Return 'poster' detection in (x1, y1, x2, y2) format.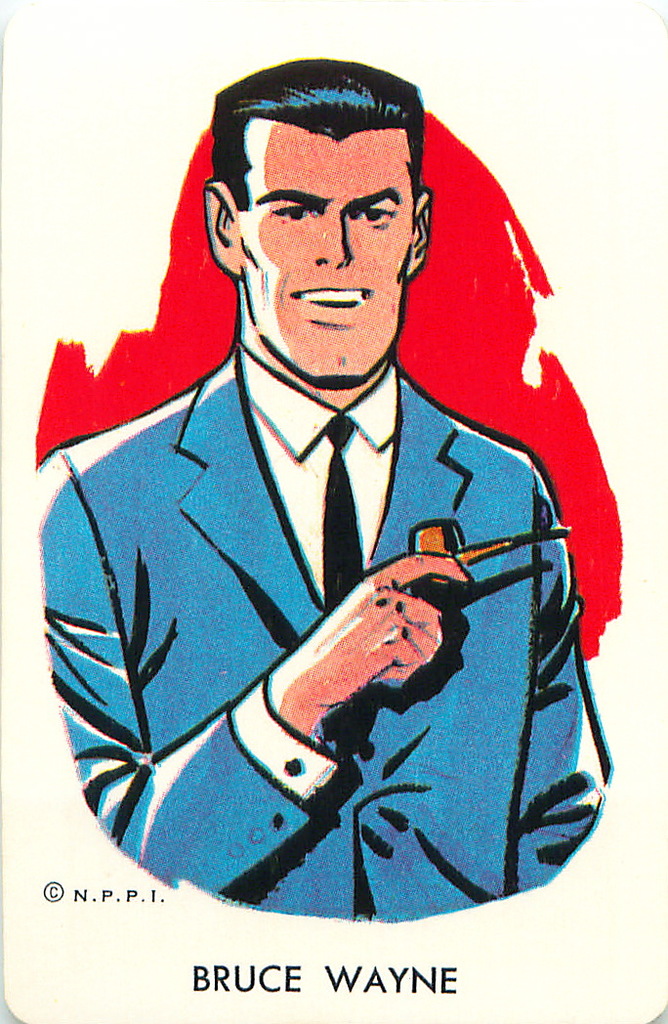
(0, 0, 667, 1023).
